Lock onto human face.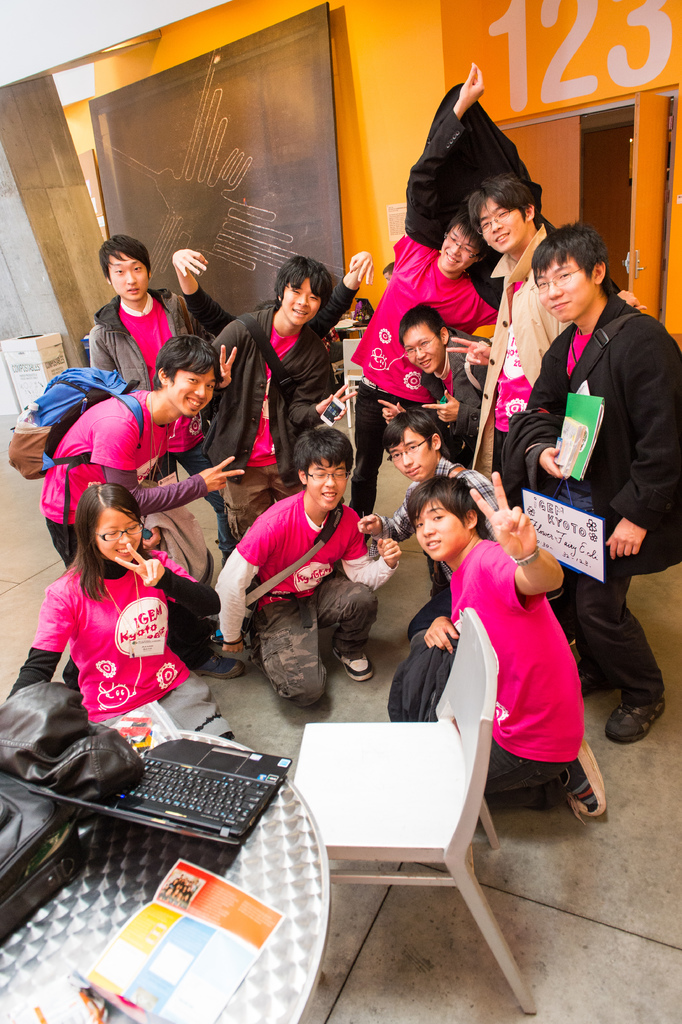
Locked: {"left": 414, "top": 499, "right": 465, "bottom": 560}.
